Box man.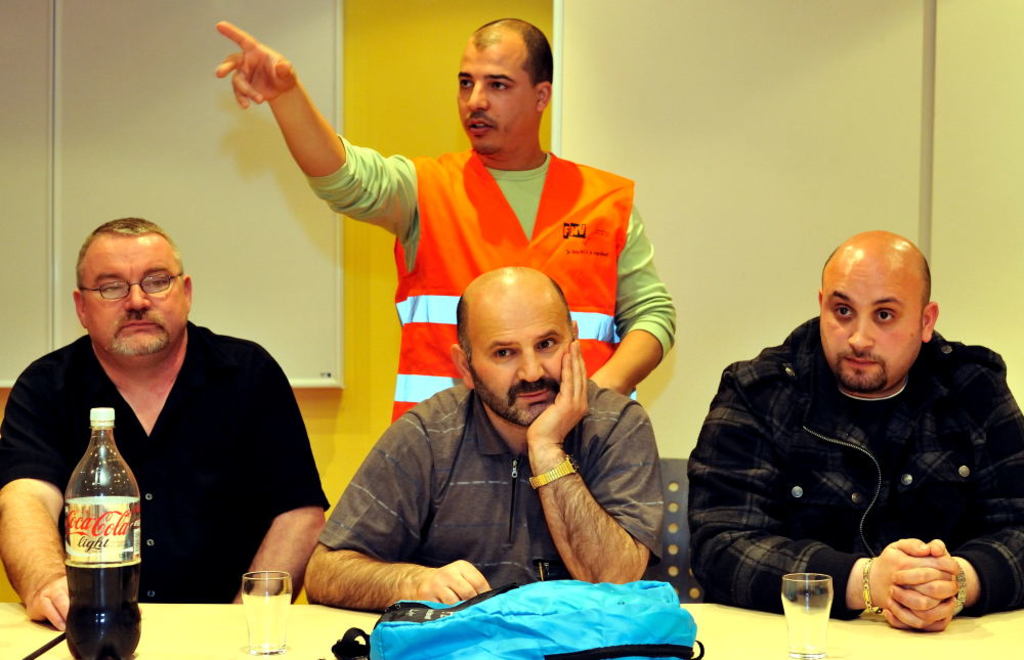
<region>689, 229, 1023, 635</region>.
